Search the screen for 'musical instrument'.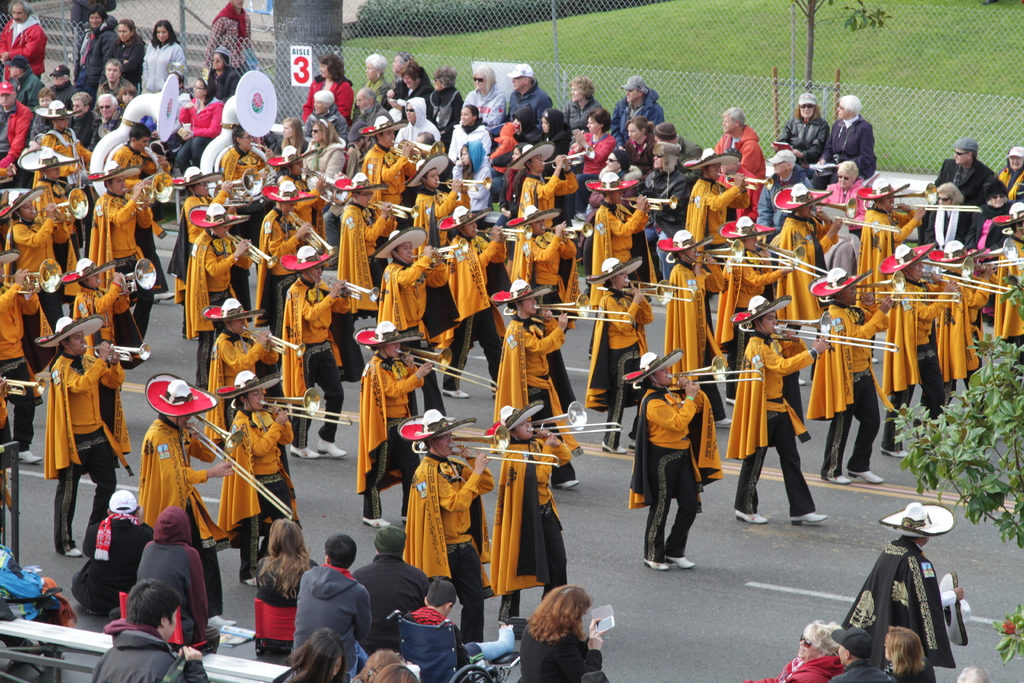
Found at region(851, 265, 960, 304).
